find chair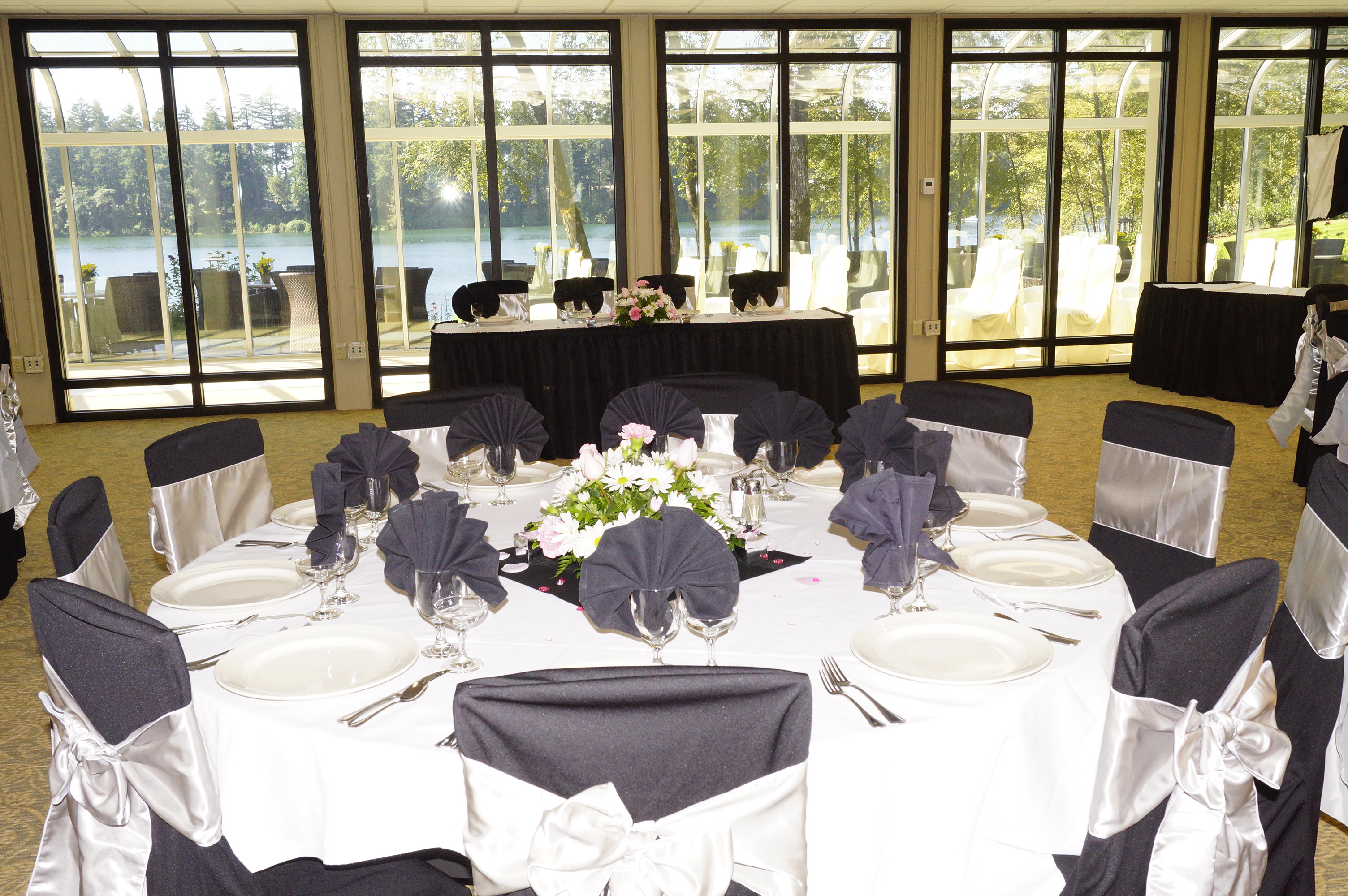
(403,169,465,223)
